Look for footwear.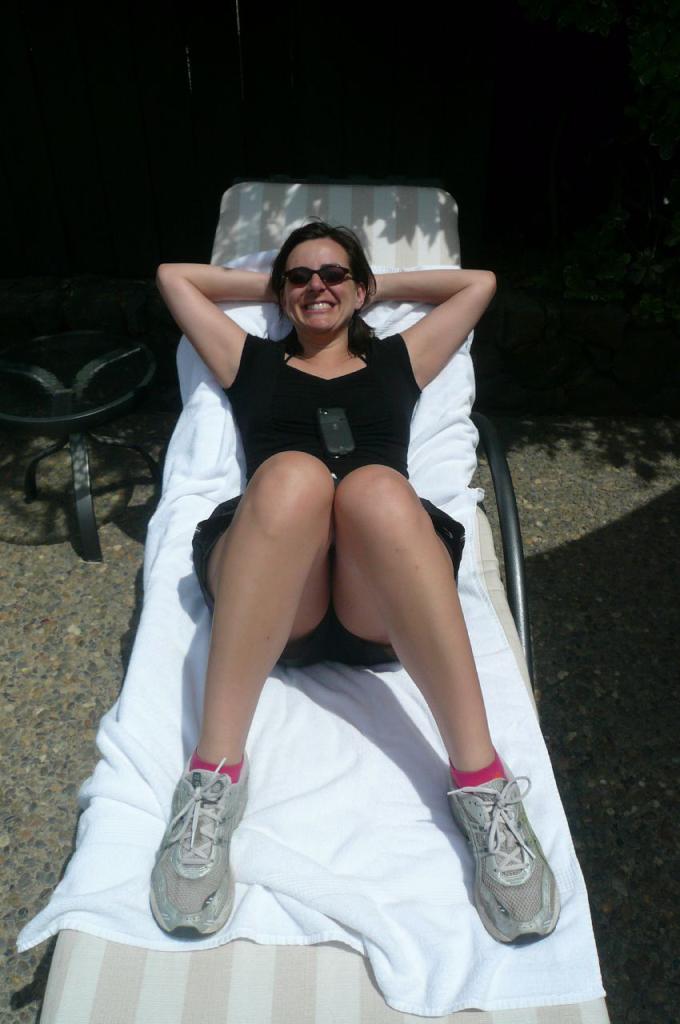
Found: box=[140, 750, 252, 938].
